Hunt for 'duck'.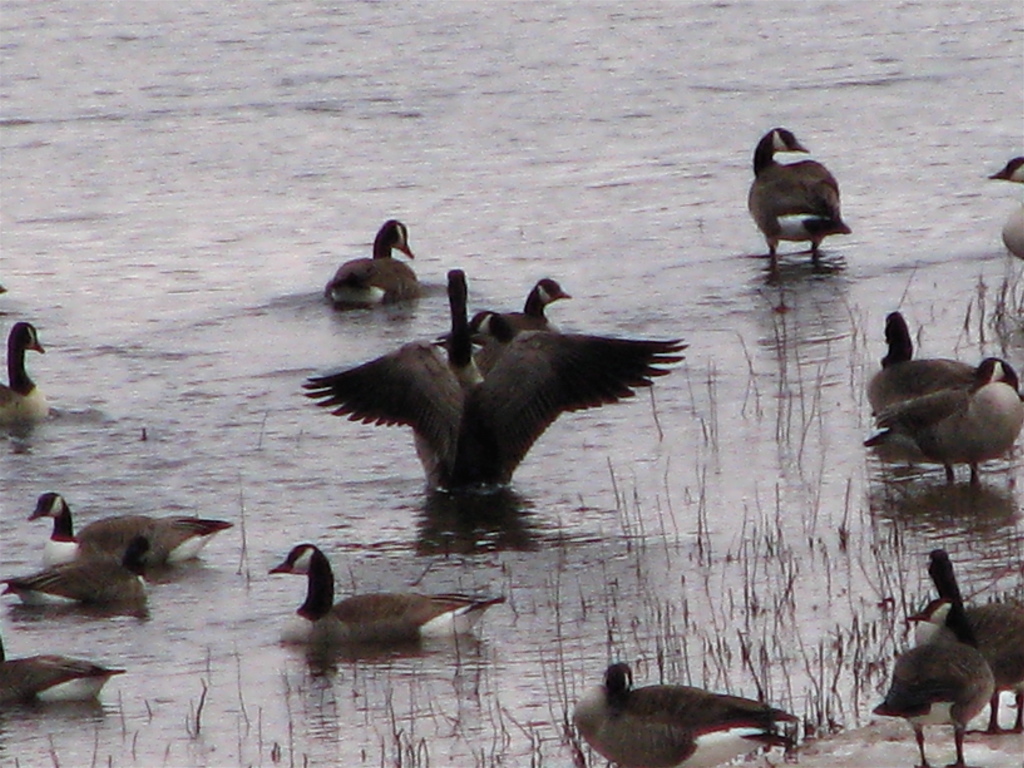
Hunted down at [left=275, top=538, right=488, bottom=656].
